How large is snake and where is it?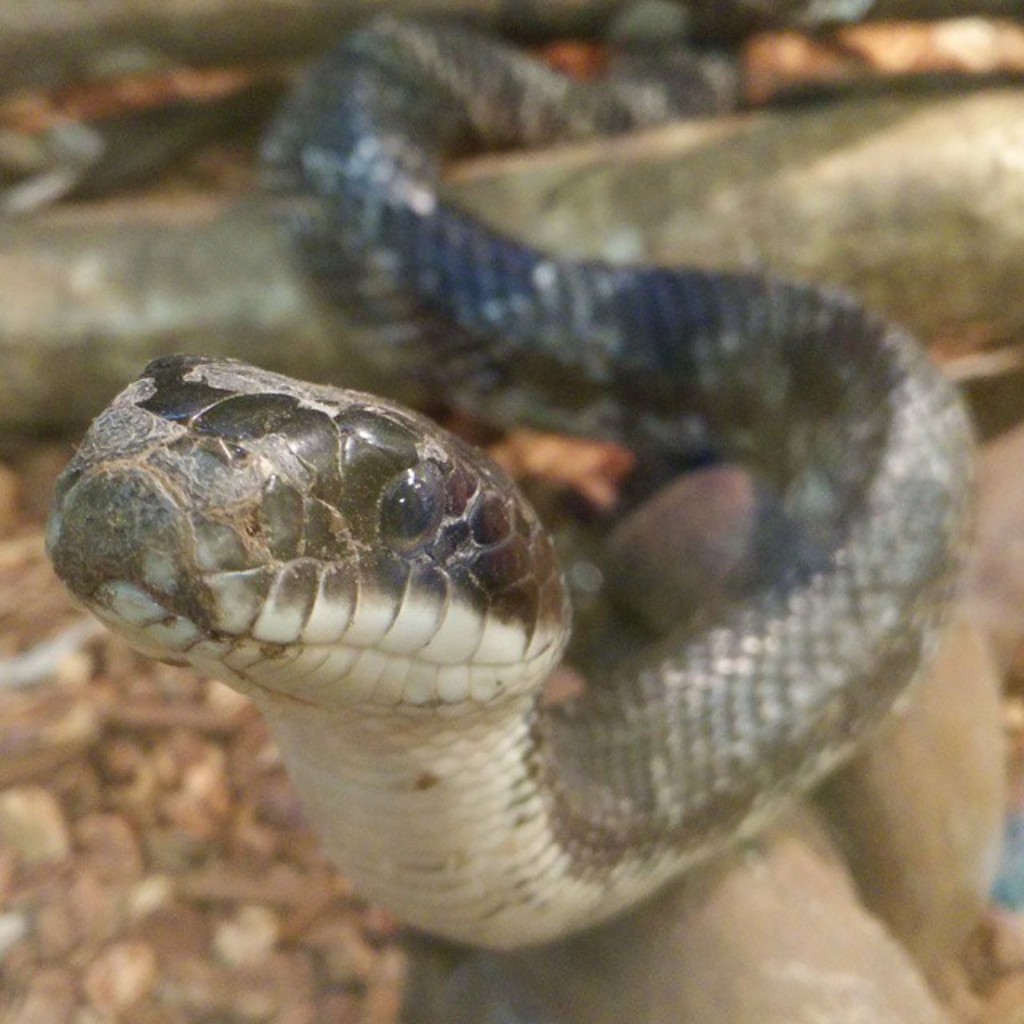
Bounding box: crop(45, 14, 982, 947).
